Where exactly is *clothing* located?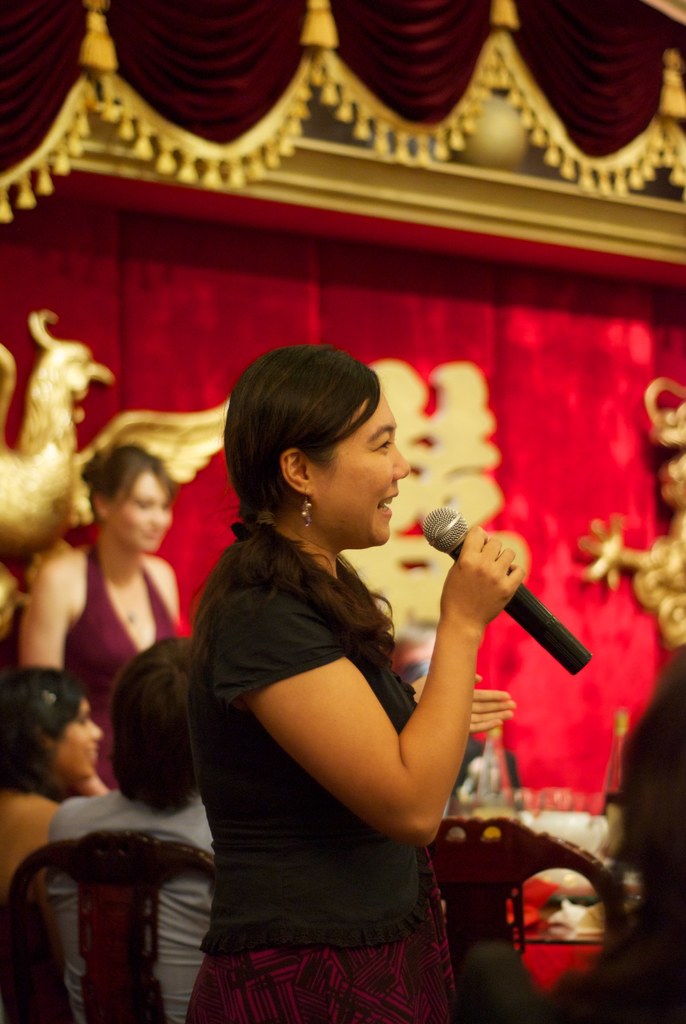
Its bounding box is Rect(43, 784, 215, 1023).
